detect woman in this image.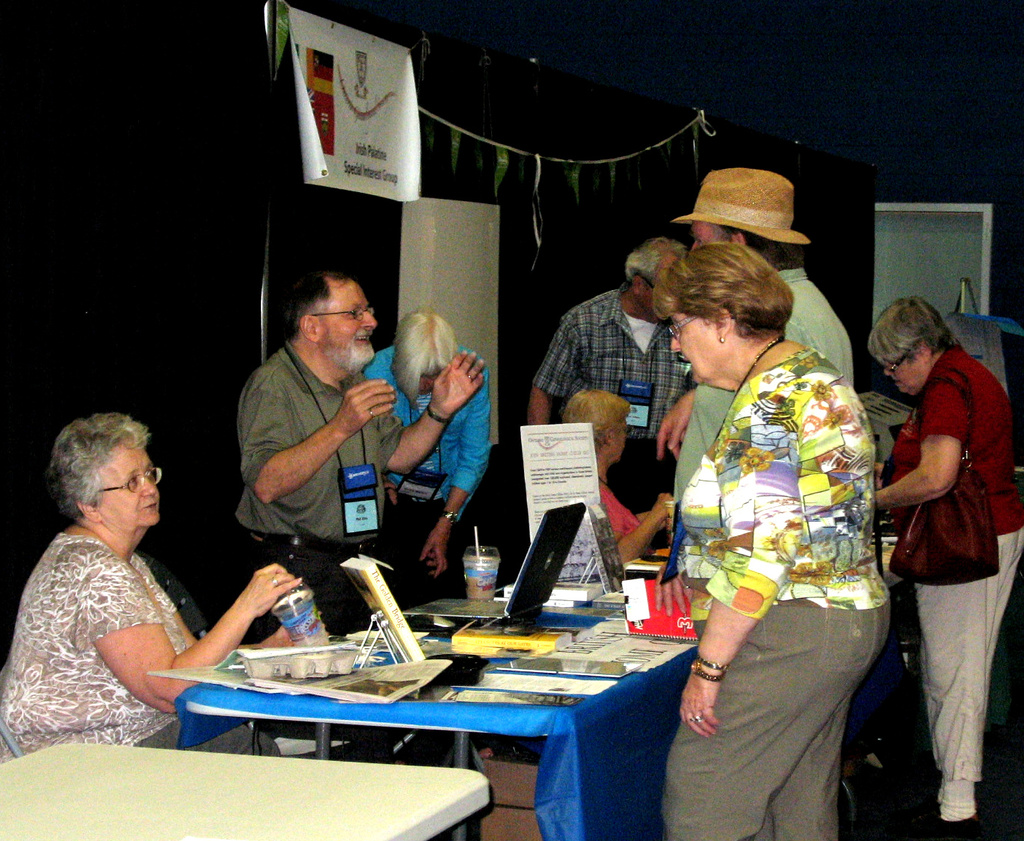
Detection: 0 406 305 761.
